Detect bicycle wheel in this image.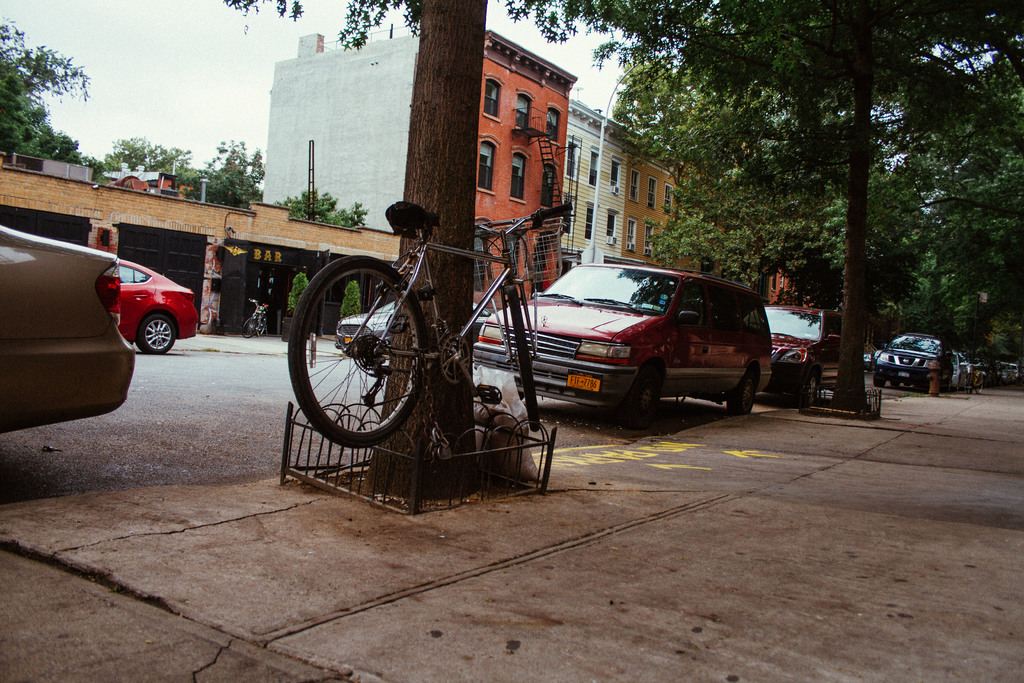
Detection: [504,285,544,431].
